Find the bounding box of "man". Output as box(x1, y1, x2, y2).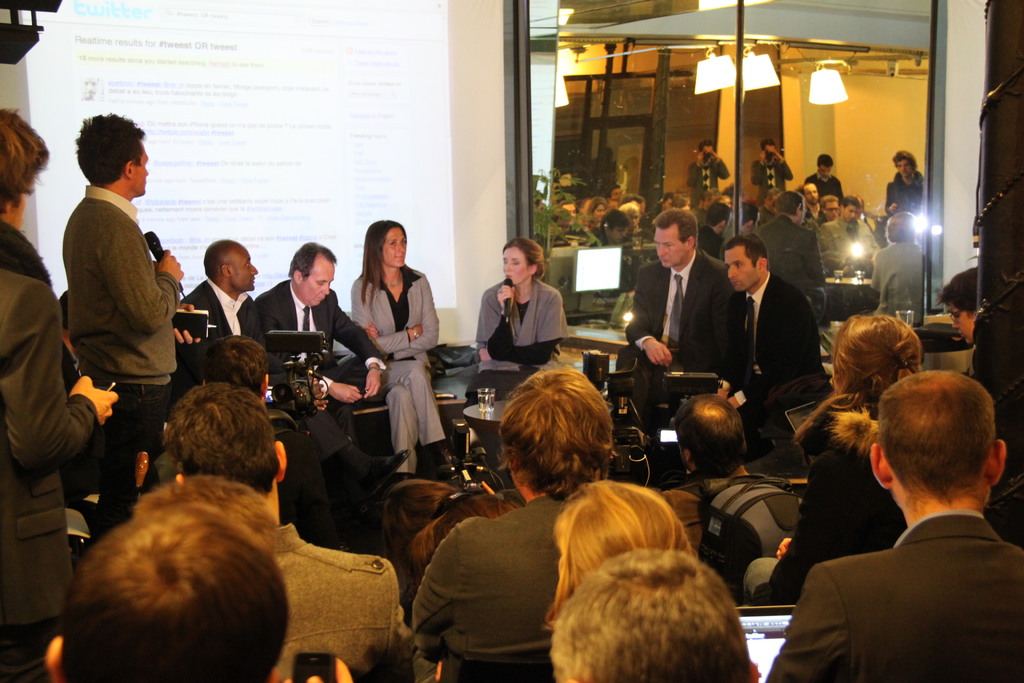
box(0, 108, 120, 682).
